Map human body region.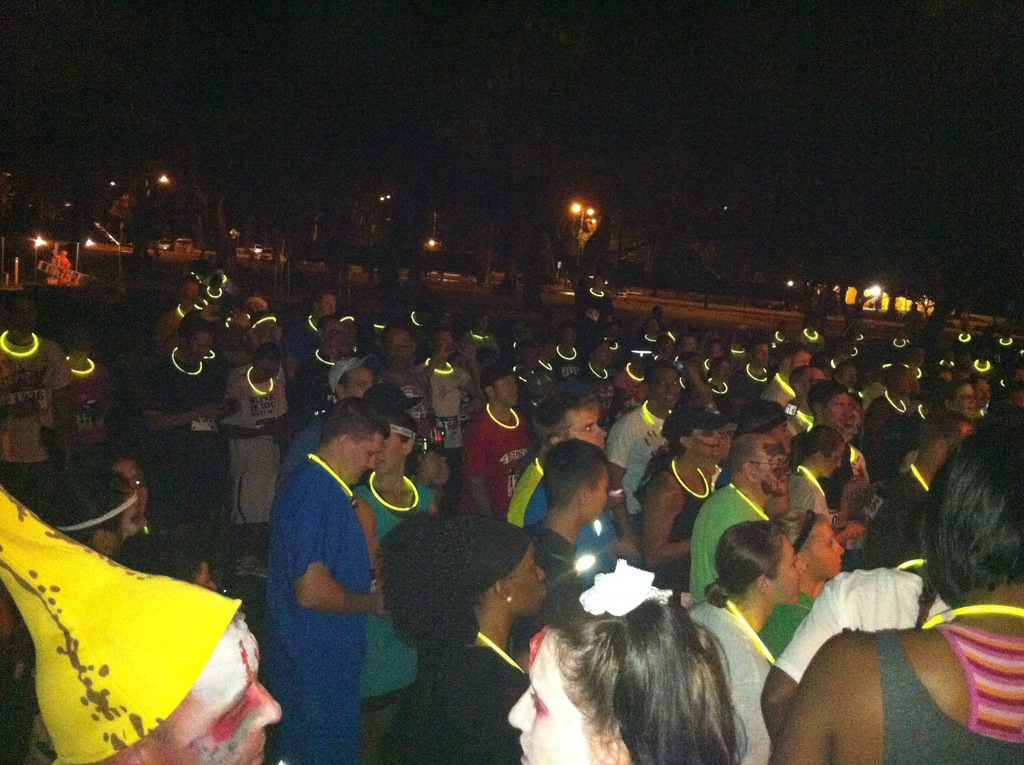
Mapped to (x1=274, y1=345, x2=376, y2=462).
